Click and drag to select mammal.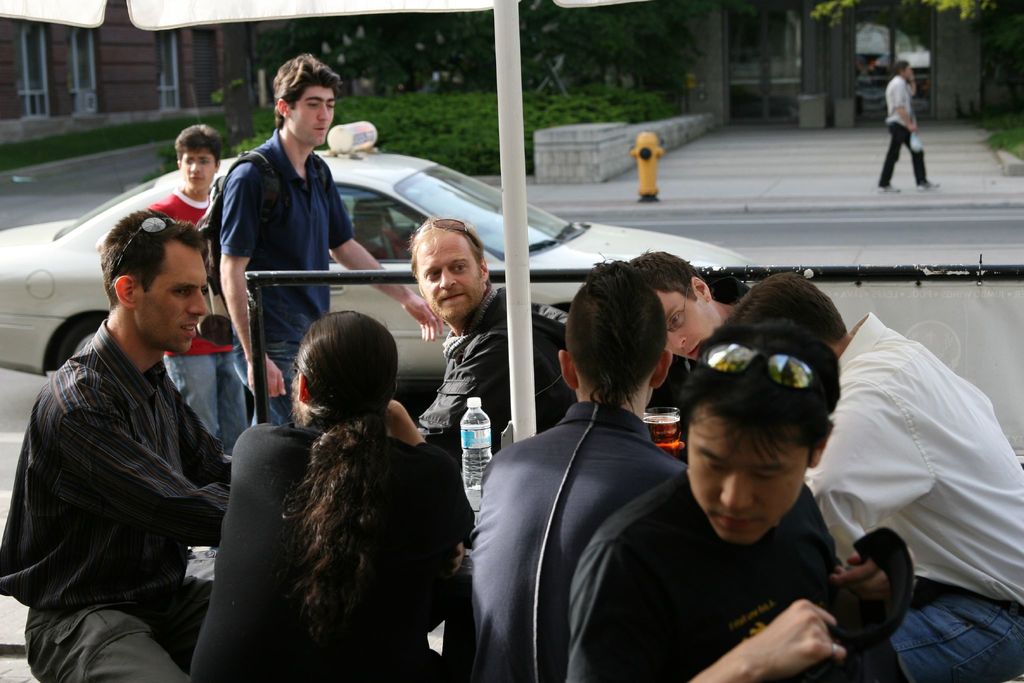
Selection: 628:248:746:435.
